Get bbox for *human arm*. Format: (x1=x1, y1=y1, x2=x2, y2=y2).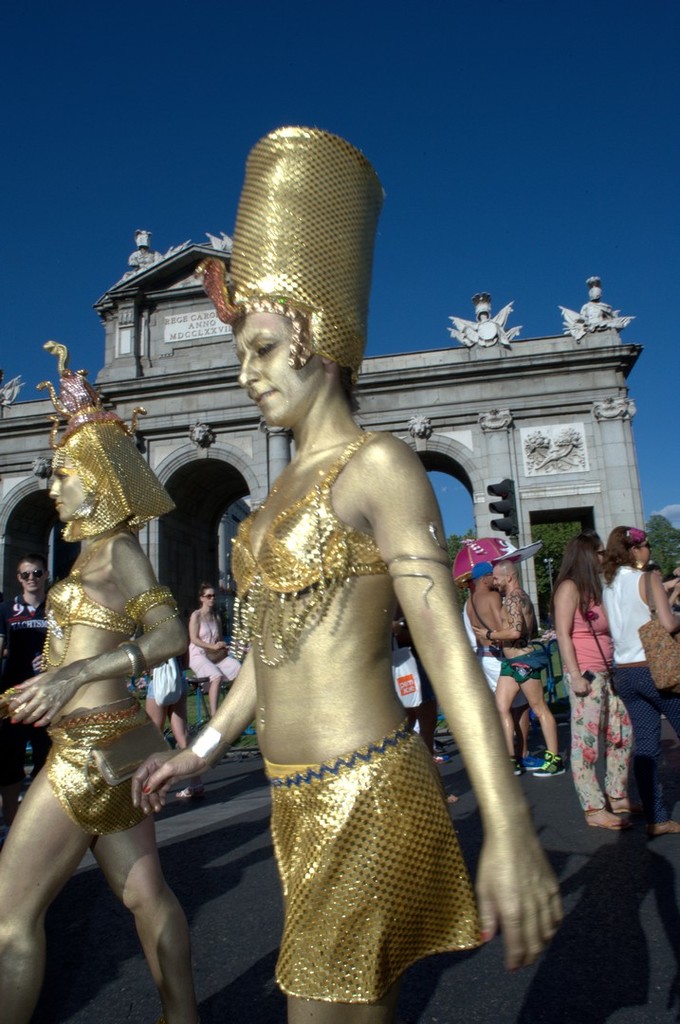
(x1=649, y1=569, x2=679, y2=636).
